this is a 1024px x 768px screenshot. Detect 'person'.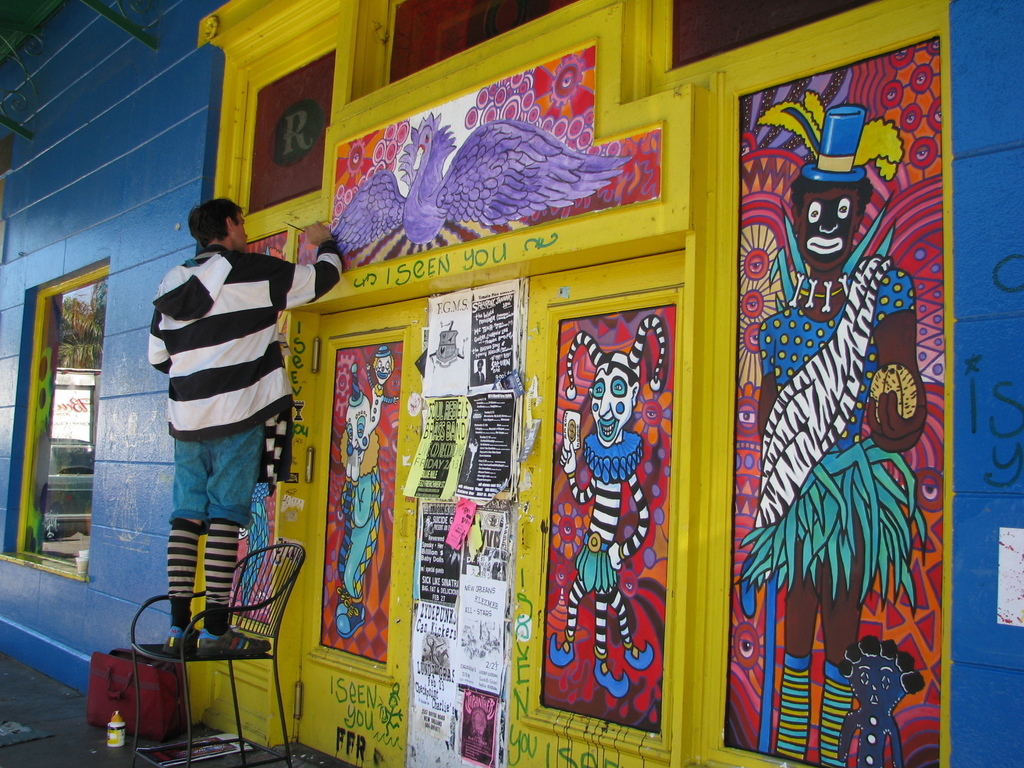
region(376, 684, 404, 737).
